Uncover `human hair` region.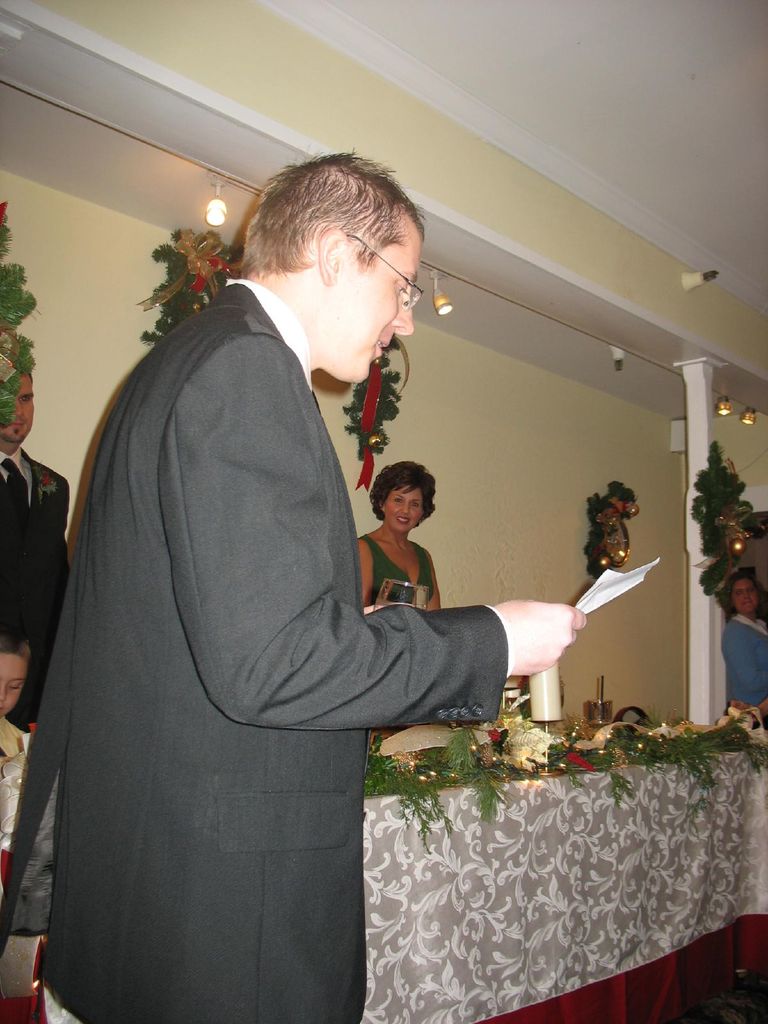
Uncovered: 27 374 36 386.
